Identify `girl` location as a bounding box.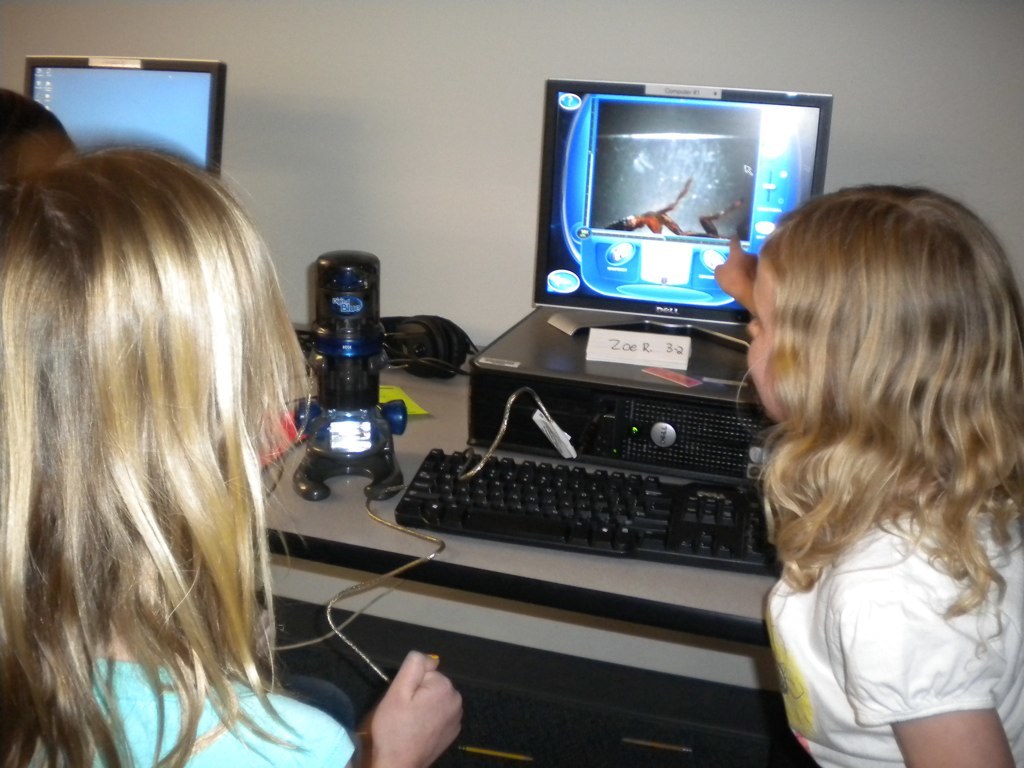
bbox=(713, 185, 1023, 767).
